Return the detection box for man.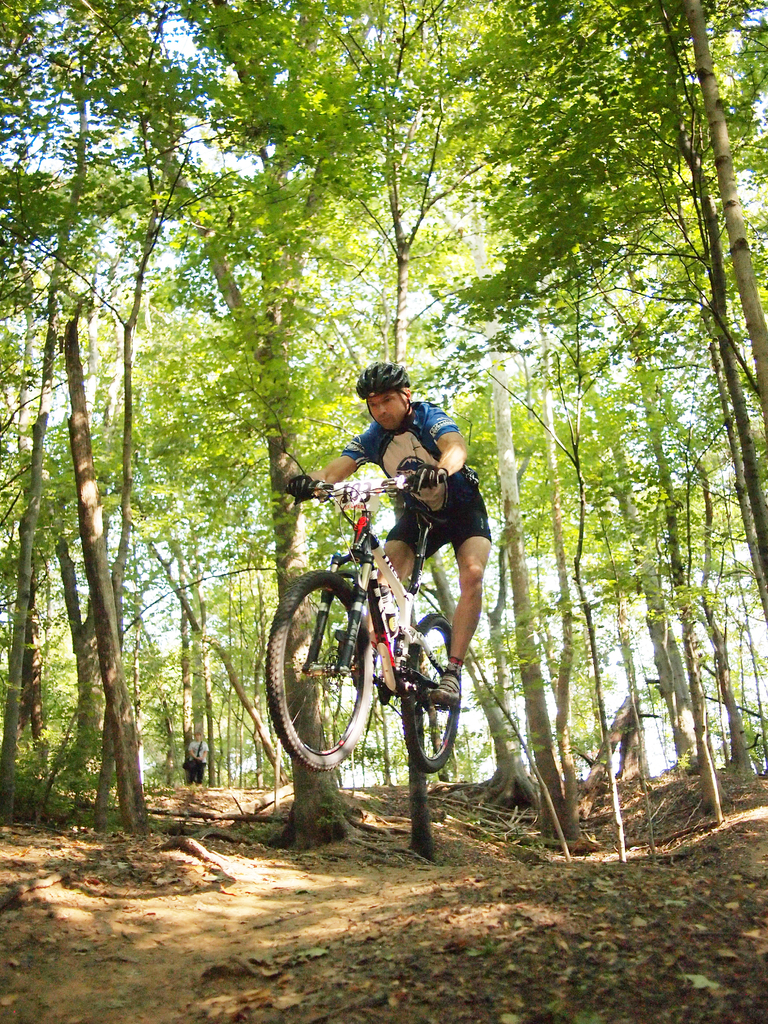
(x1=186, y1=730, x2=207, y2=784).
